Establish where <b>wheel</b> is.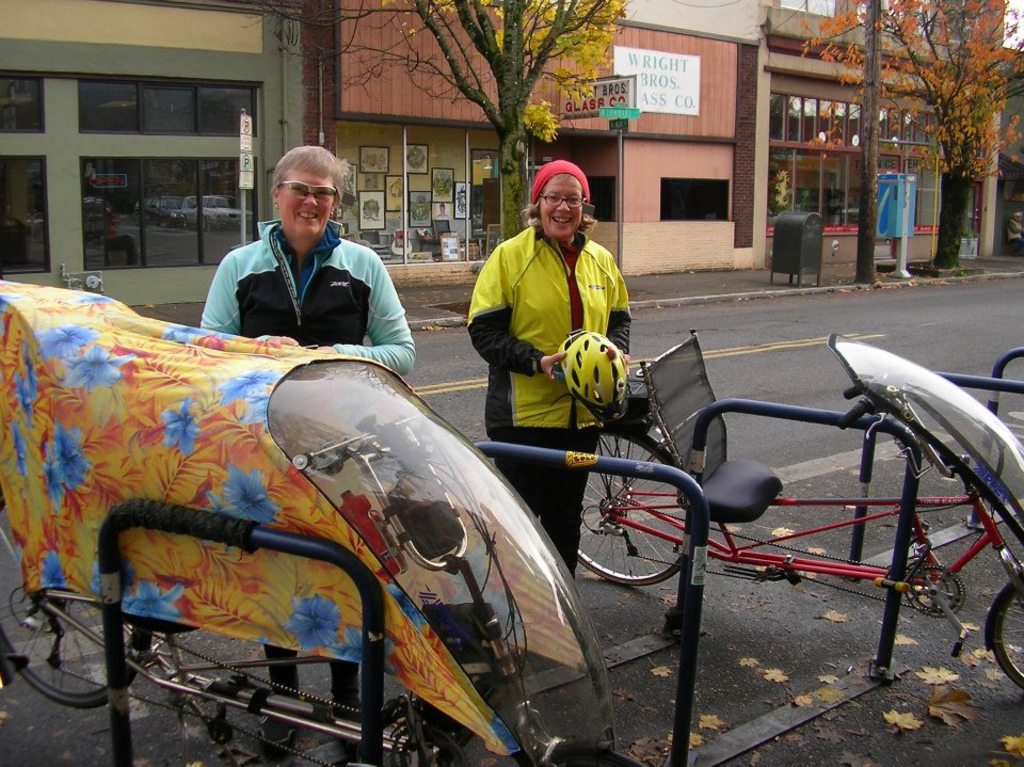
Established at {"x1": 556, "y1": 425, "x2": 693, "y2": 578}.
